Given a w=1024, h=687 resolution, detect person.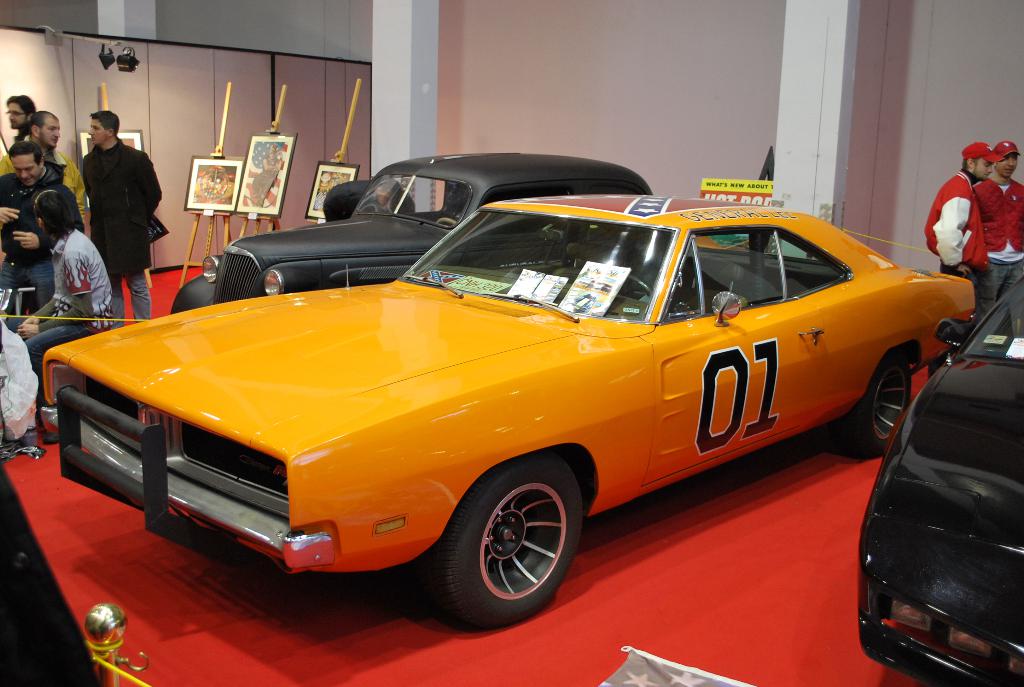
[x1=4, y1=93, x2=45, y2=160].
